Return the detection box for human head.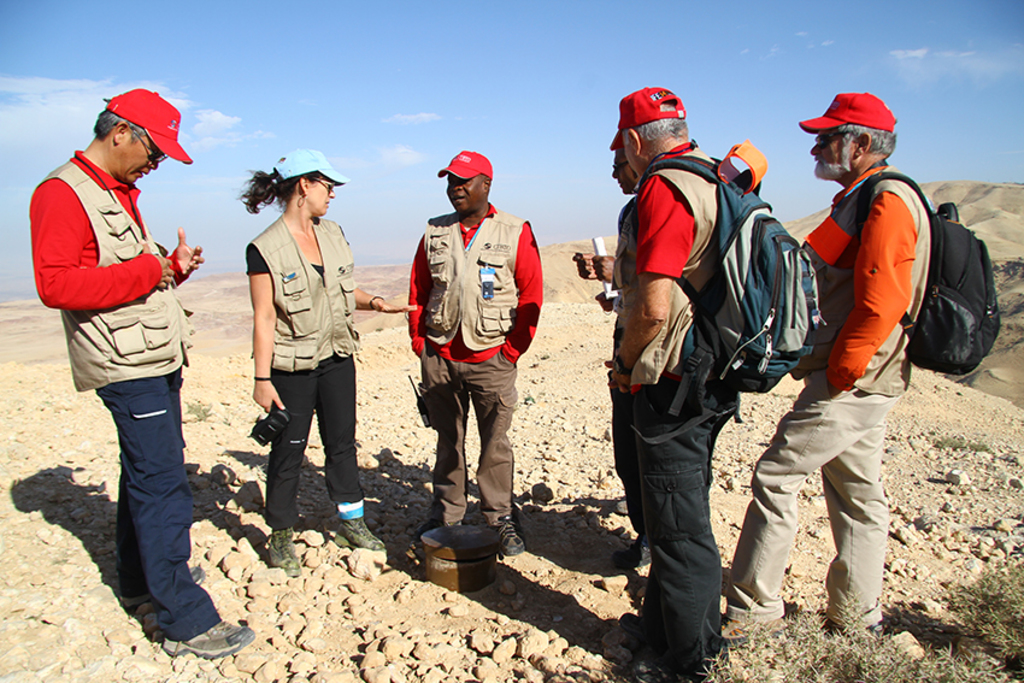
bbox=[799, 93, 898, 178].
